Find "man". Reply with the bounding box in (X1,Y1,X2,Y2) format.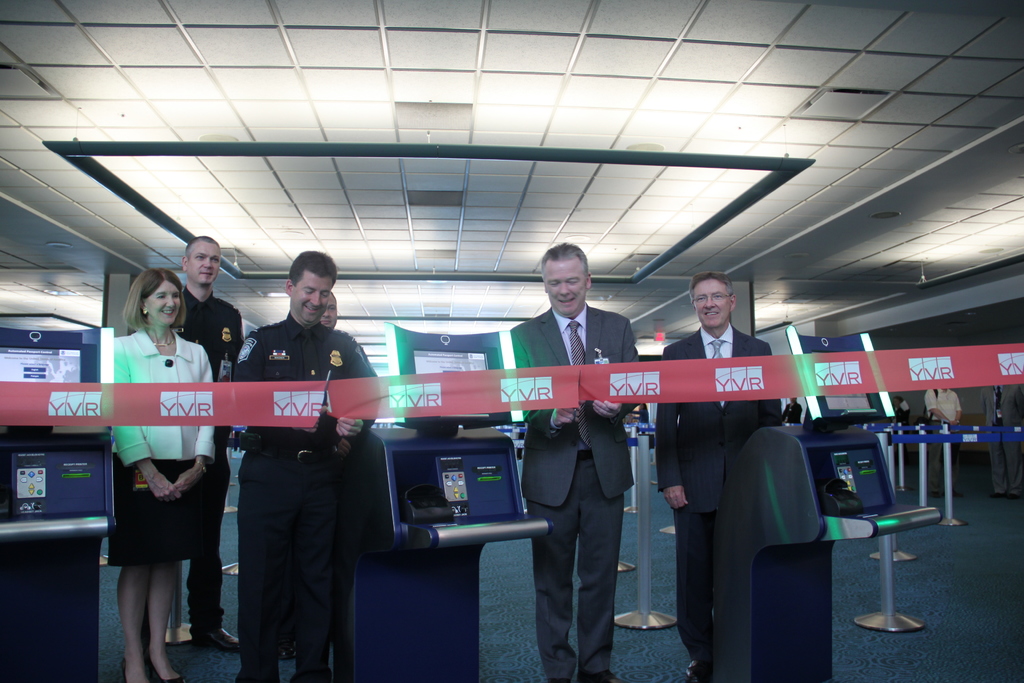
(916,382,967,507).
